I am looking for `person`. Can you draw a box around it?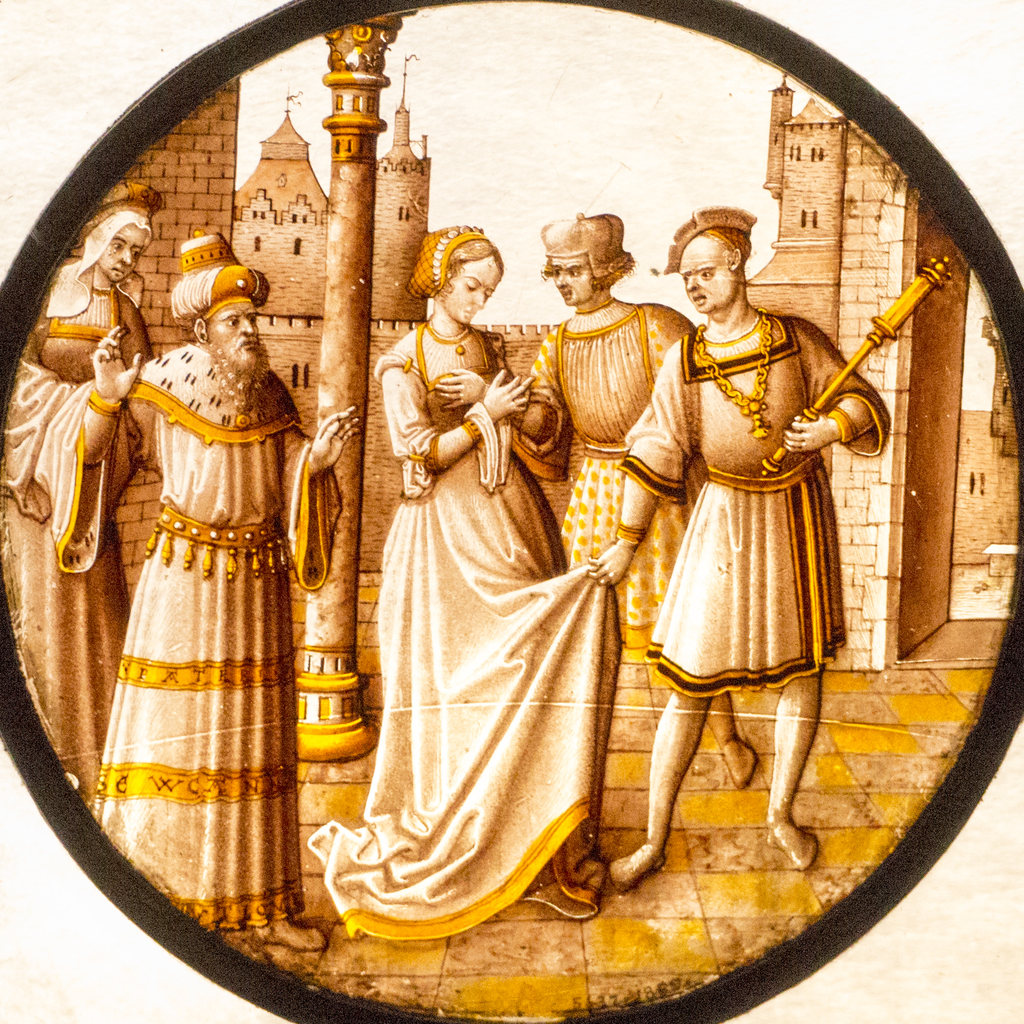
Sure, the bounding box is detection(589, 206, 884, 895).
